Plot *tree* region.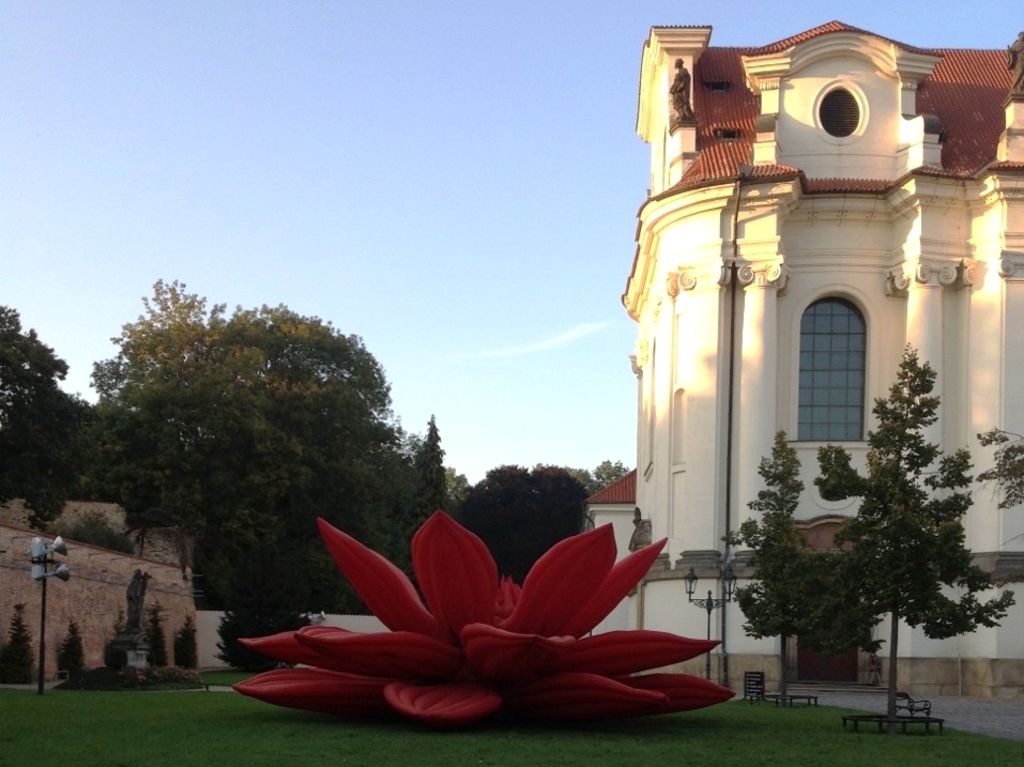
Plotted at BBox(0, 304, 104, 518).
